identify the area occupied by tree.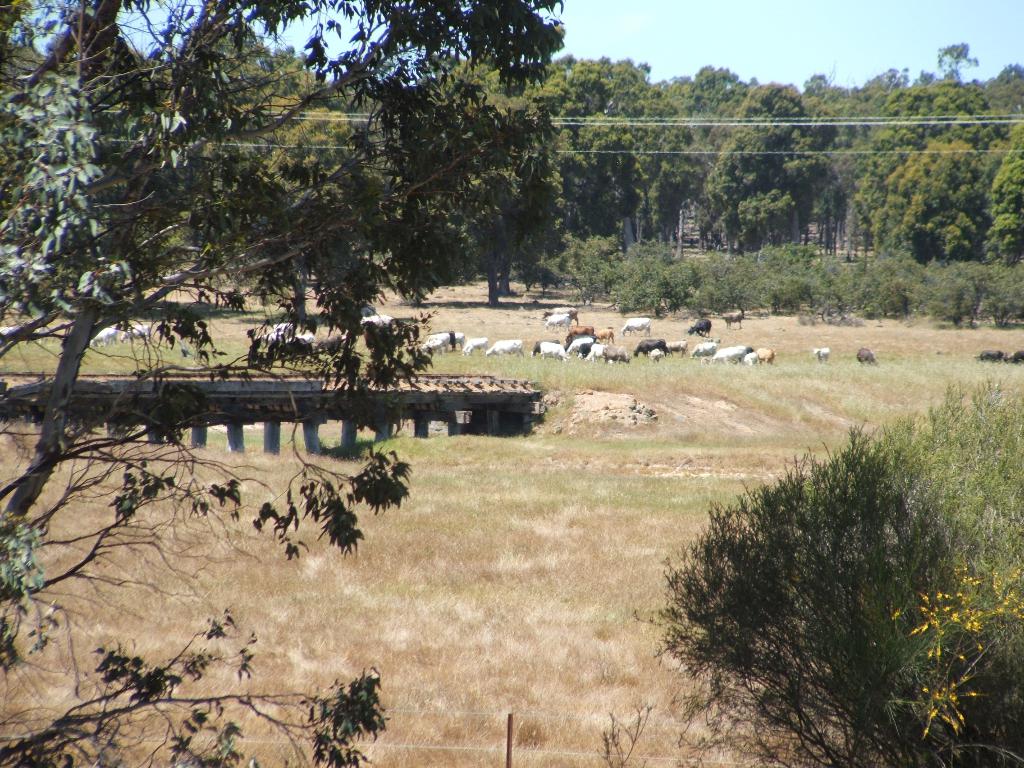
Area: select_region(867, 108, 997, 273).
